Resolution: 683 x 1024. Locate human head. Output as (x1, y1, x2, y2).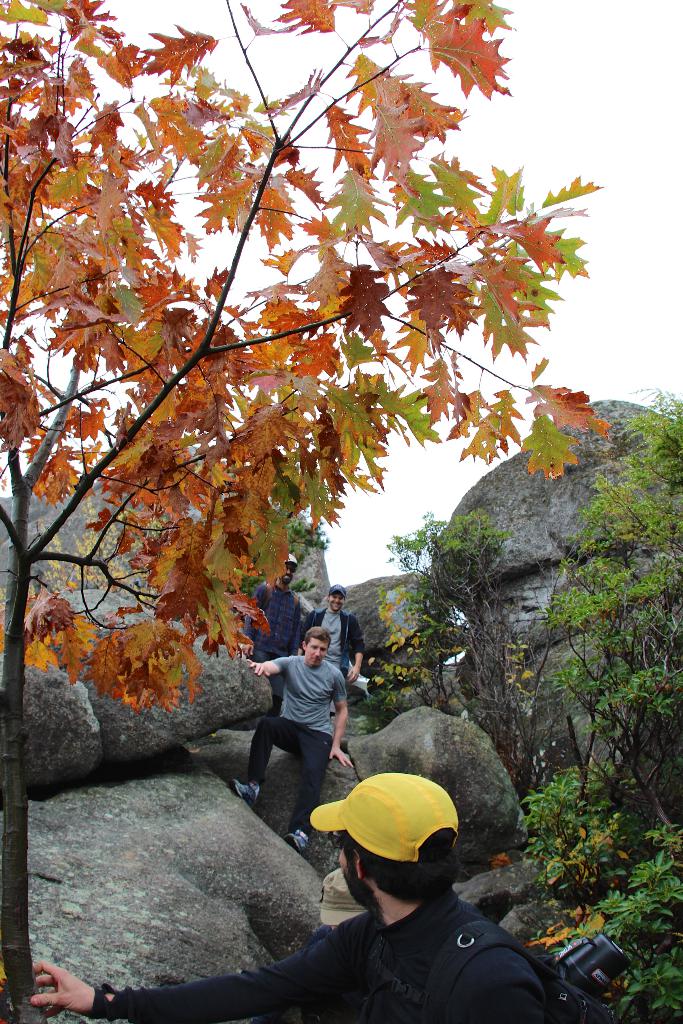
(338, 769, 455, 915).
